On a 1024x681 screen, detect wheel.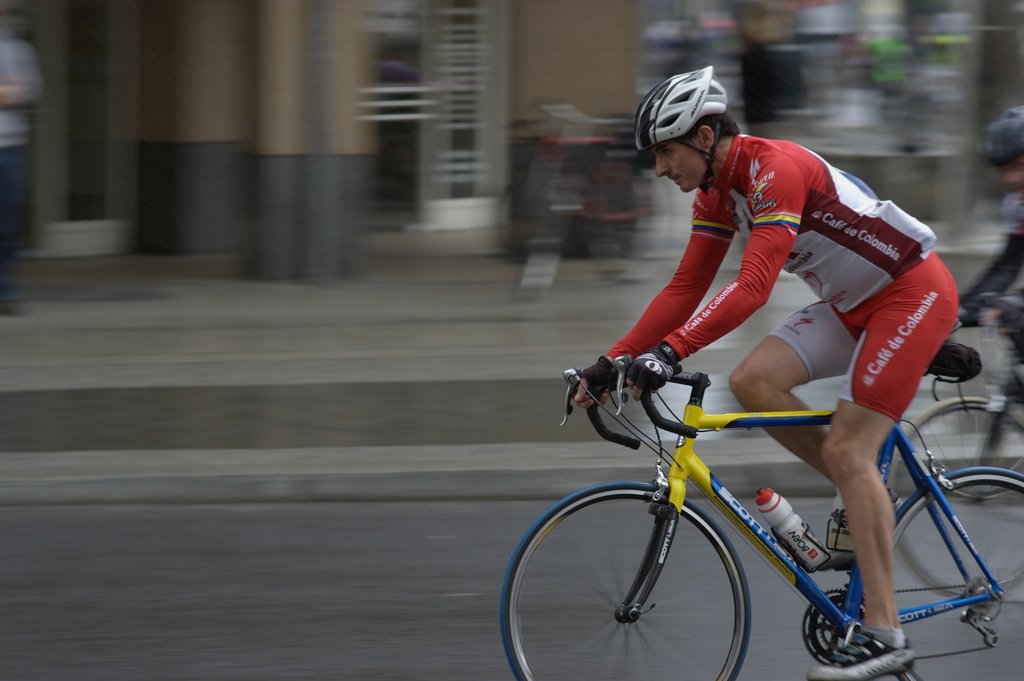
x1=501 y1=480 x2=752 y2=680.
